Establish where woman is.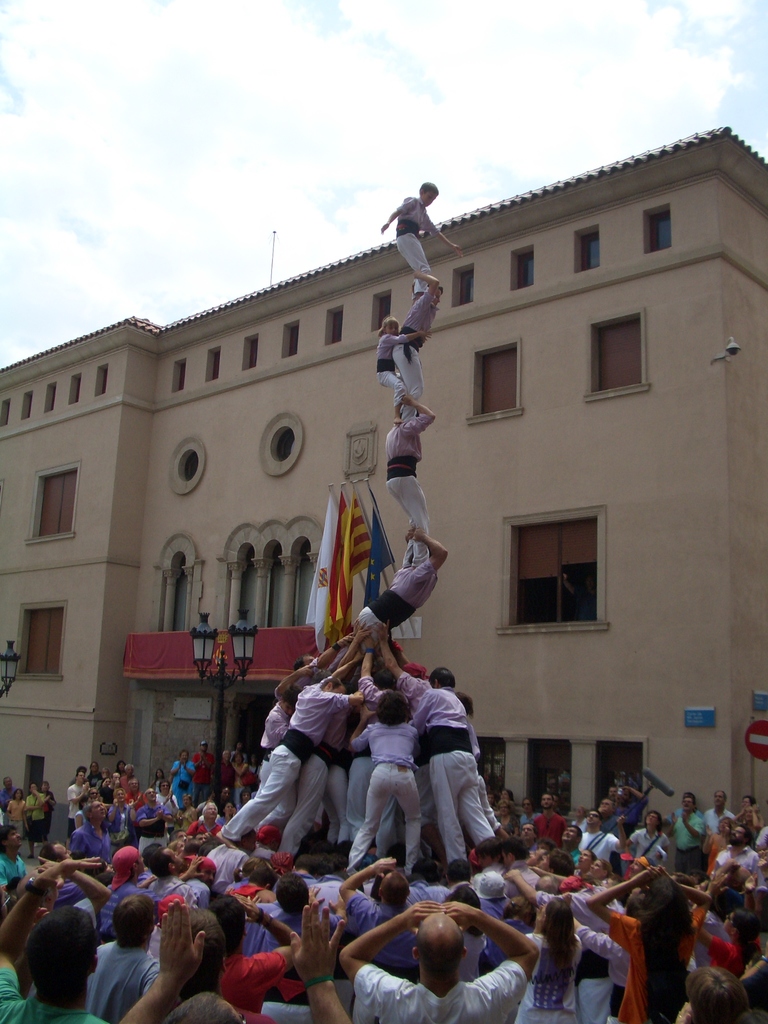
Established at 327/678/423/879.
